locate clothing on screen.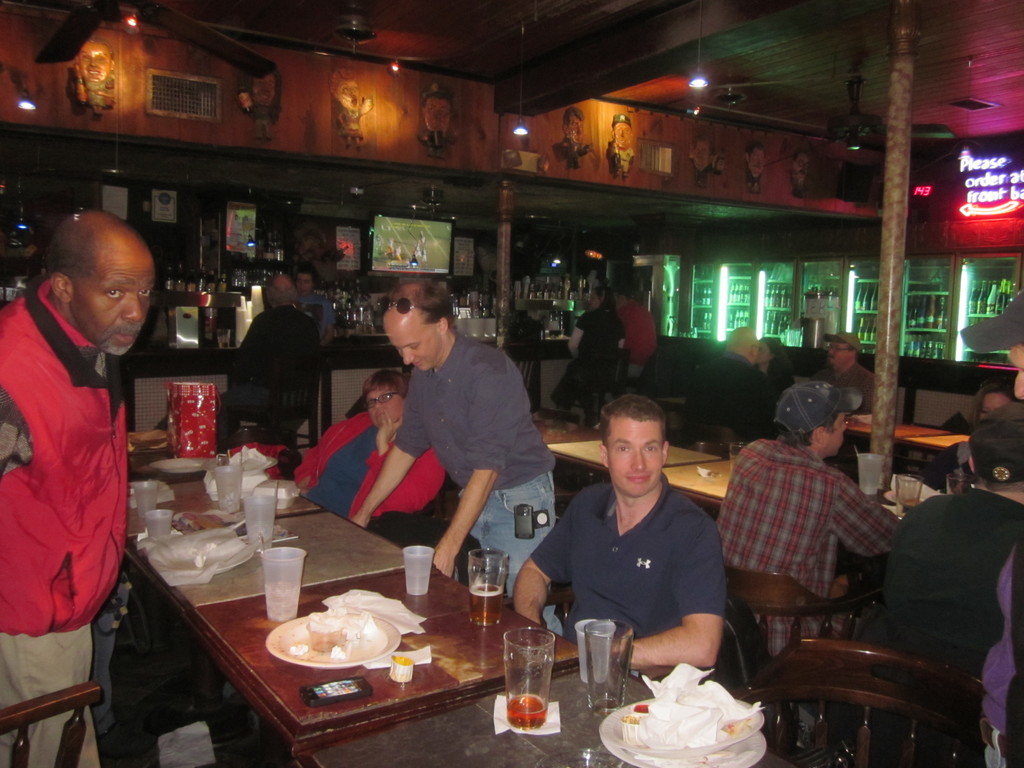
On screen at x1=392, y1=333, x2=564, y2=630.
